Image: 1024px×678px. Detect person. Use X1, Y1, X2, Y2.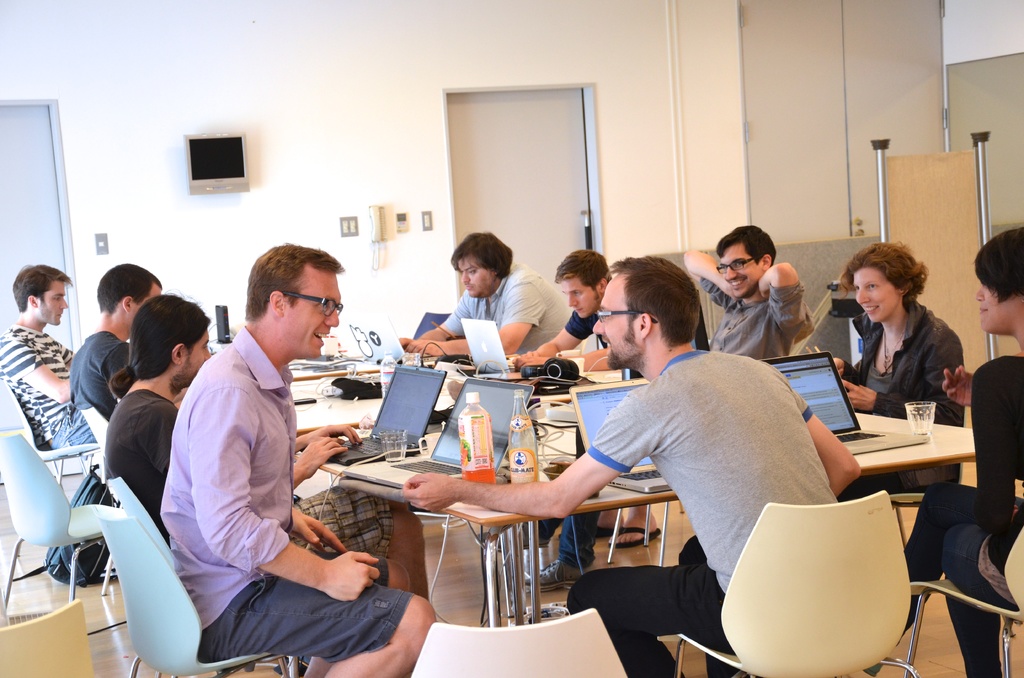
67, 257, 163, 428.
